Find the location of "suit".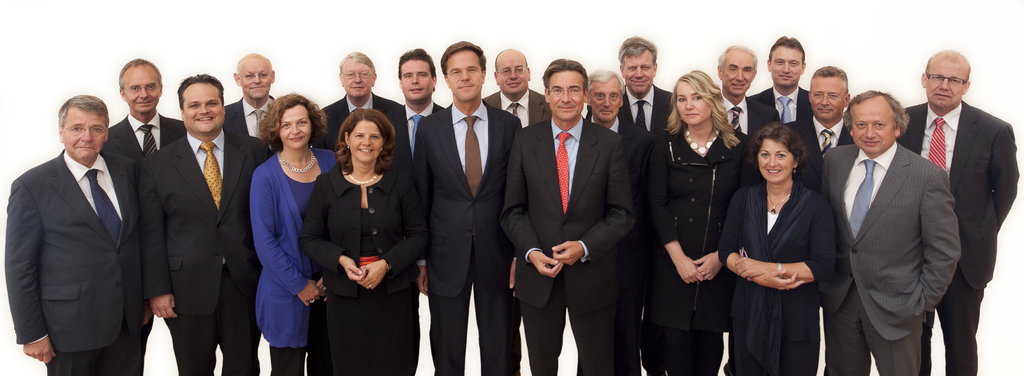
Location: 385, 103, 445, 171.
